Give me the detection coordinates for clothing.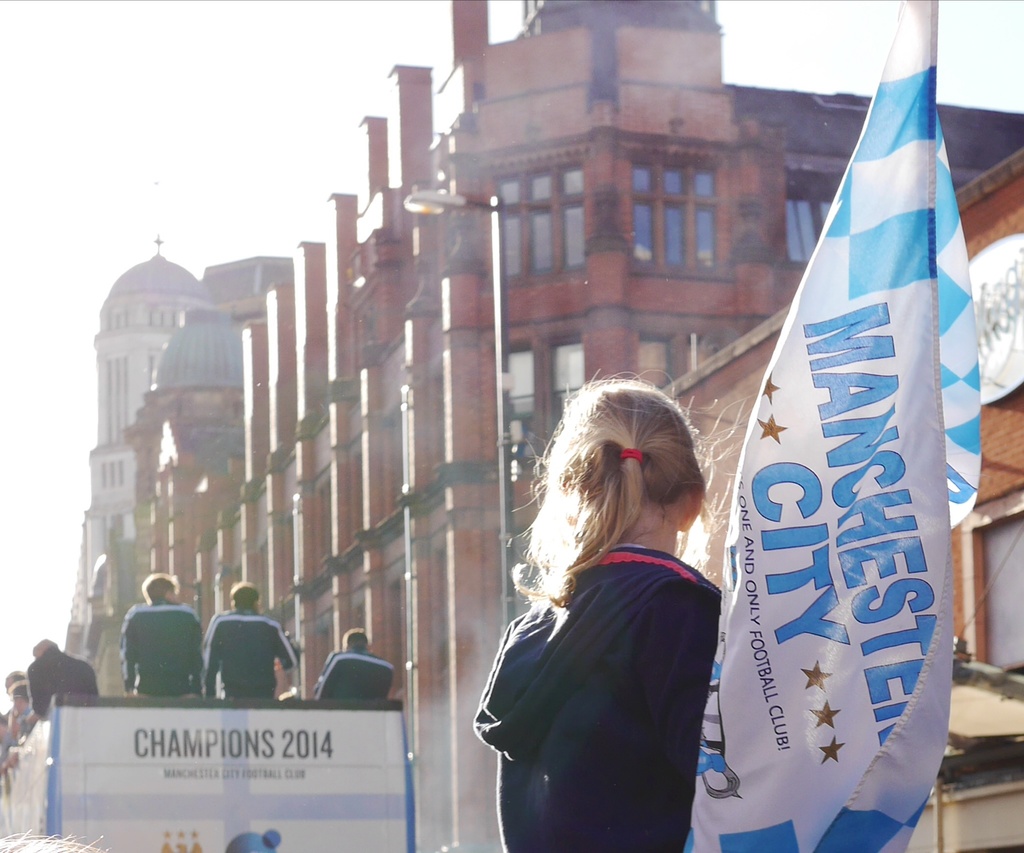
313/645/394/699.
